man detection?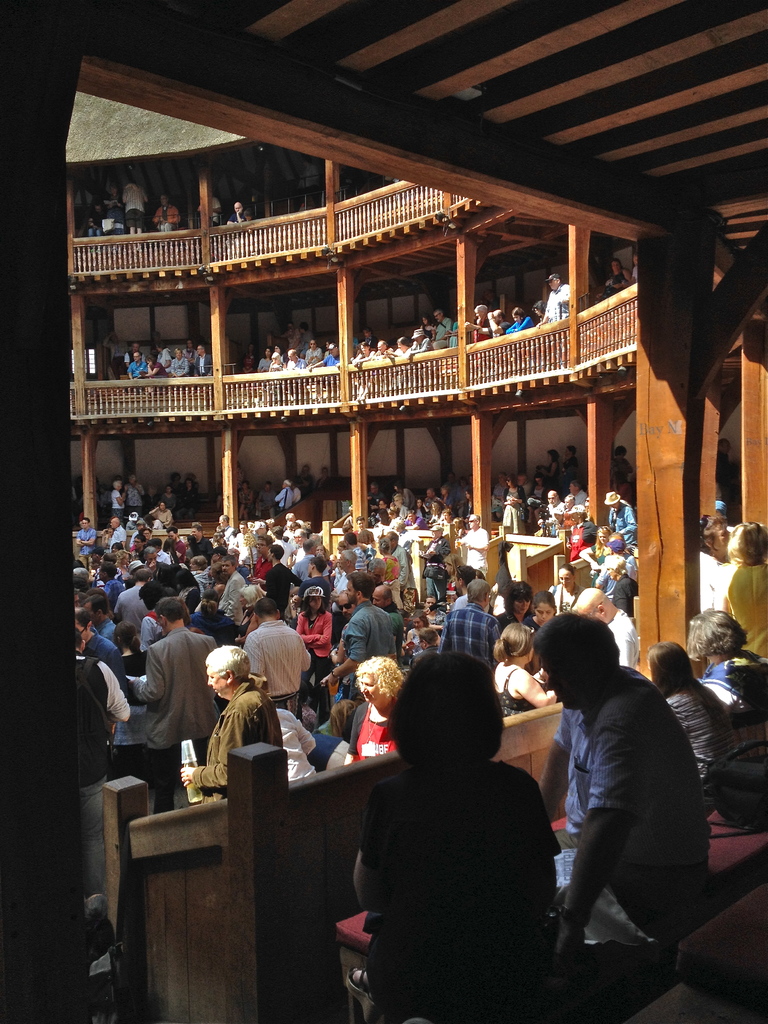
crop(191, 344, 212, 376)
